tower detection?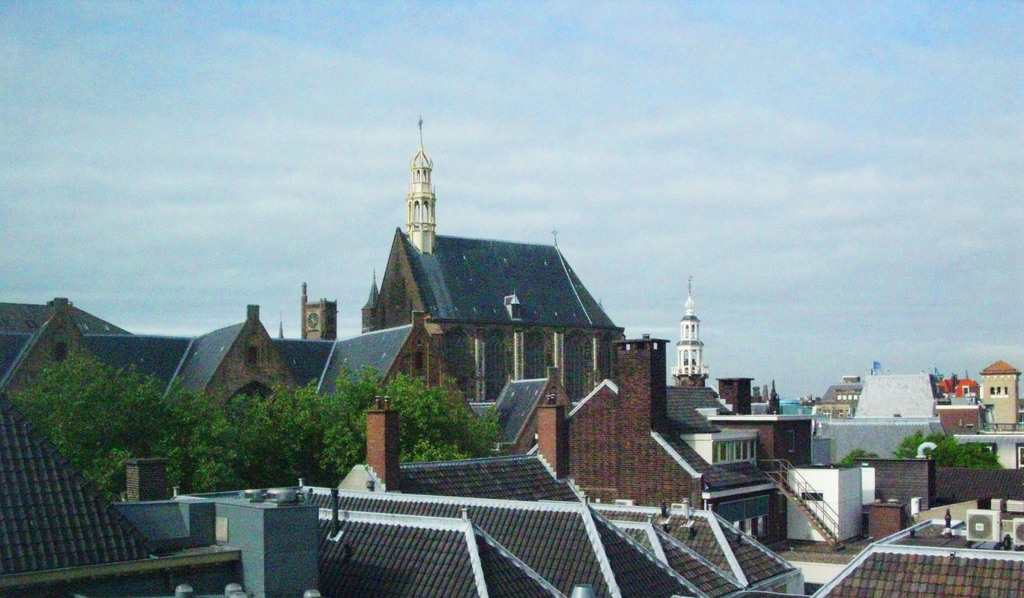
l=300, t=284, r=333, b=341
